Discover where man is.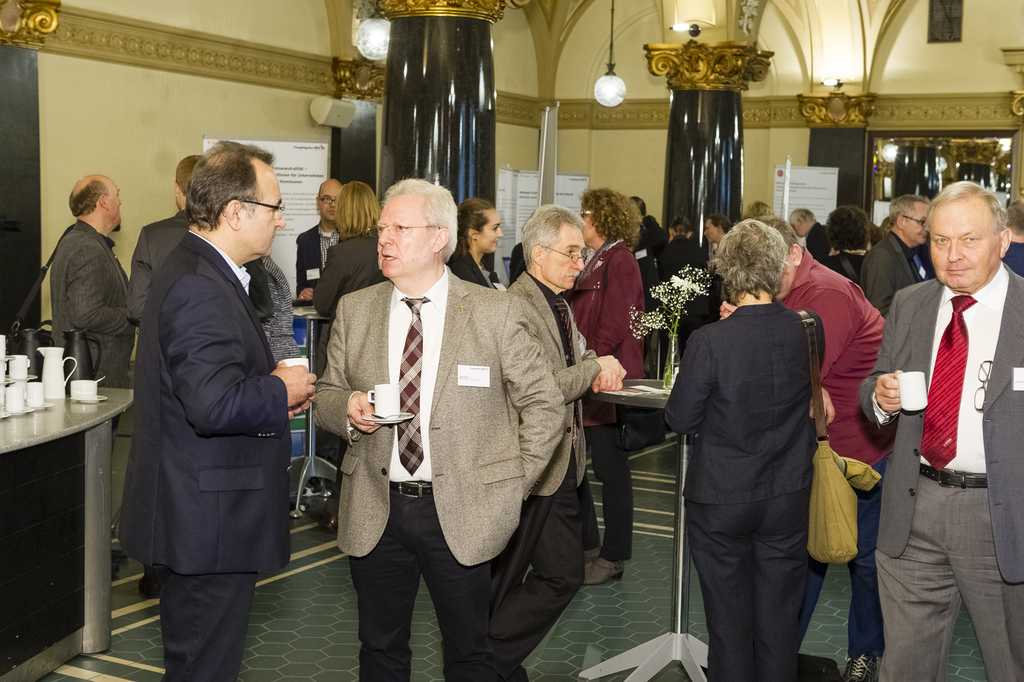
Discovered at (x1=294, y1=179, x2=347, y2=318).
